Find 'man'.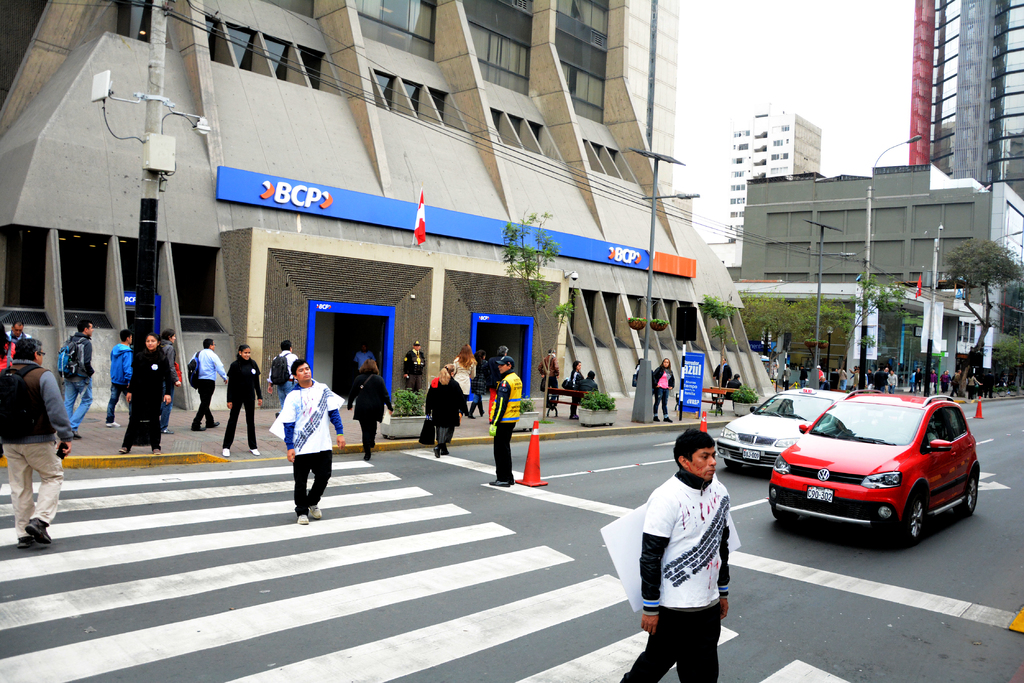
box=[983, 370, 995, 398].
